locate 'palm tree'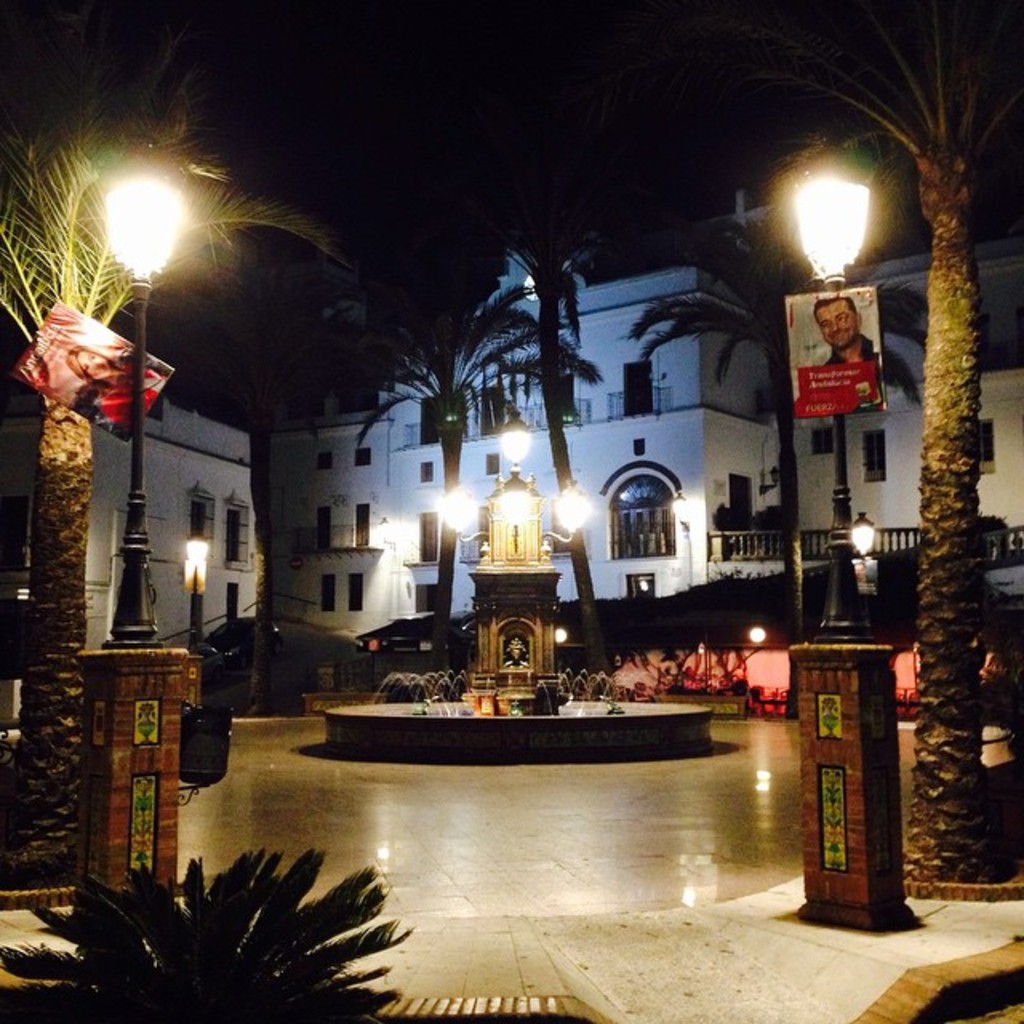
rect(0, 0, 339, 894)
